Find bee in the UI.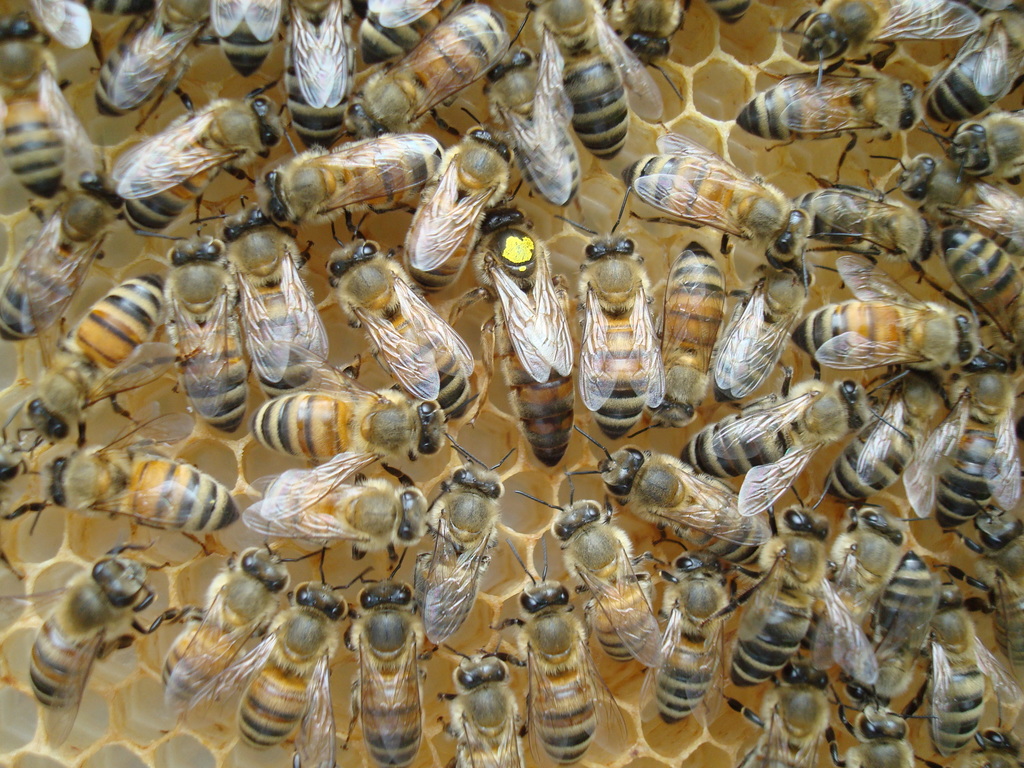
UI element at 647, 371, 854, 511.
